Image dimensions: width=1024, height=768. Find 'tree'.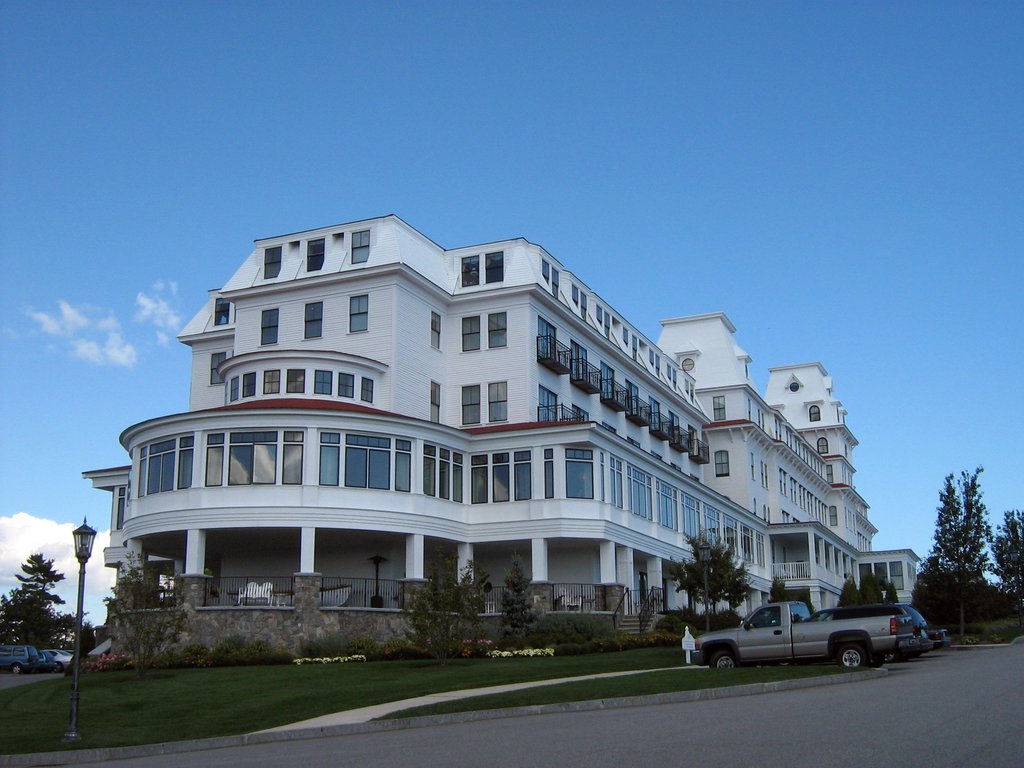
rect(925, 459, 1014, 639).
